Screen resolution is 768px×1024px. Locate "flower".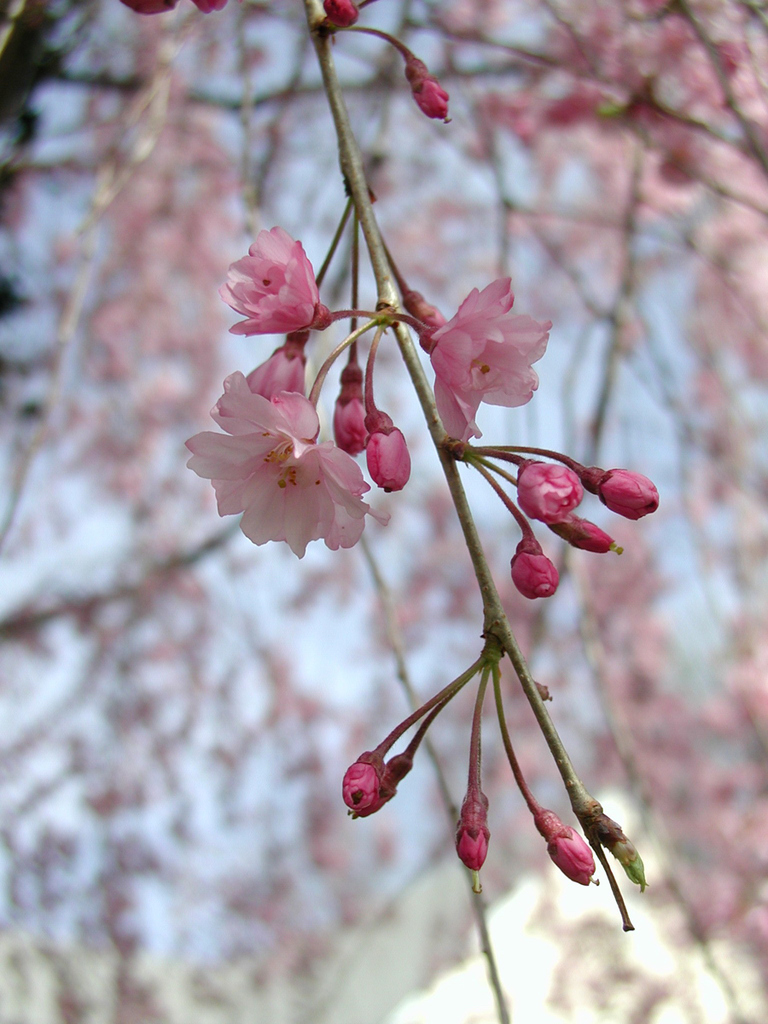
detection(533, 810, 602, 886).
